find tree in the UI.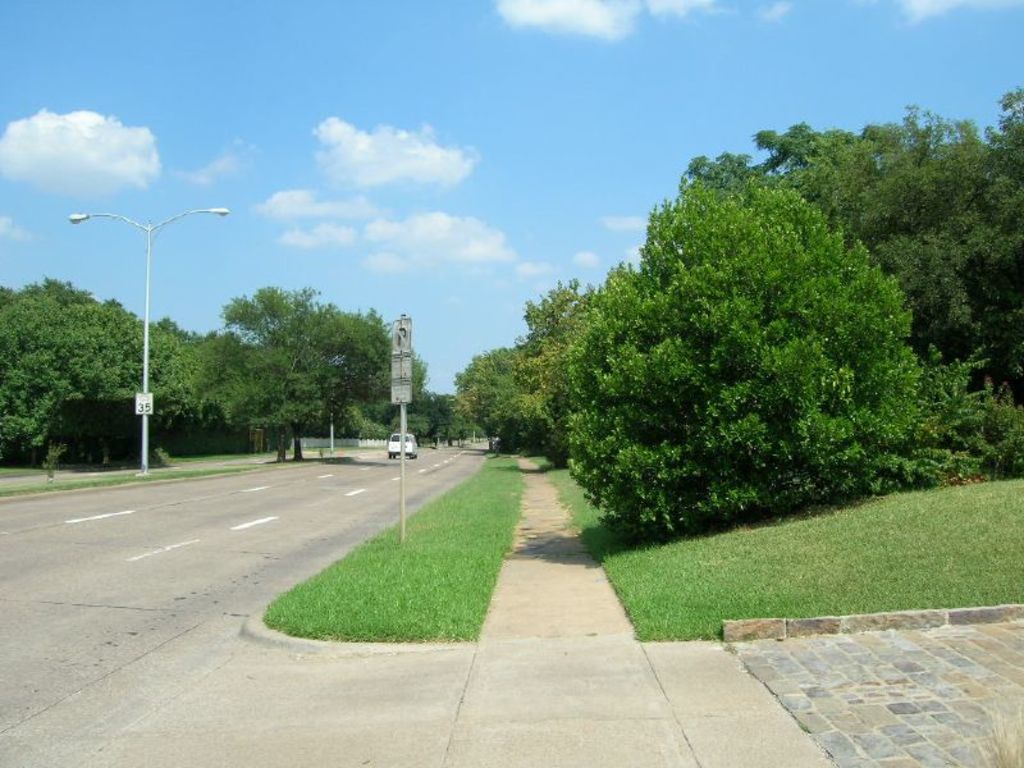
UI element at region(216, 357, 326, 472).
